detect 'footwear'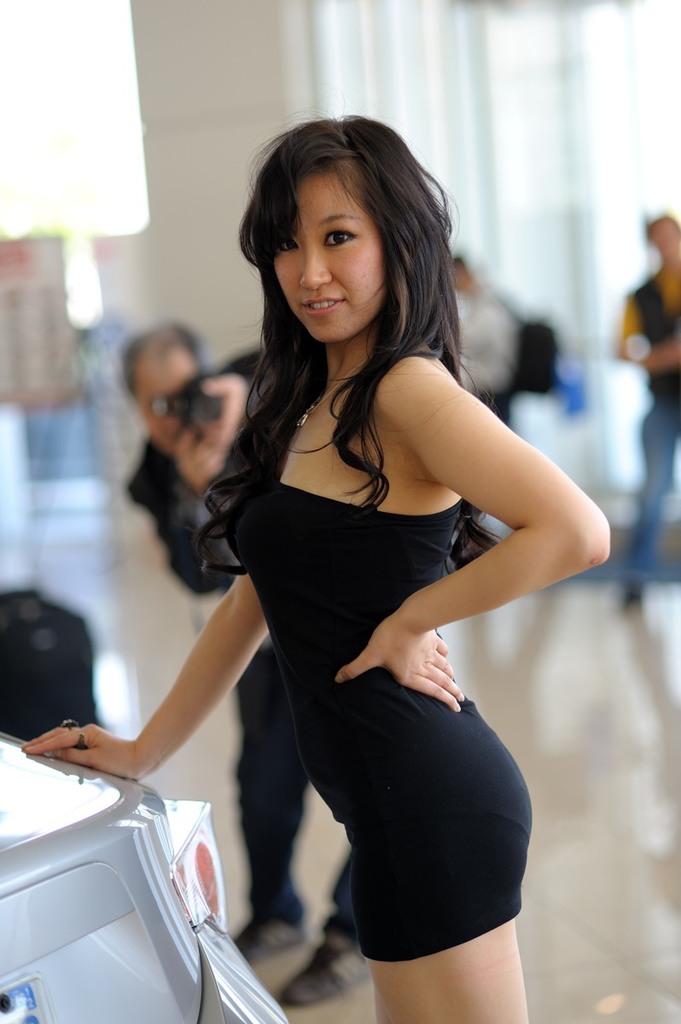
box=[232, 913, 308, 963]
